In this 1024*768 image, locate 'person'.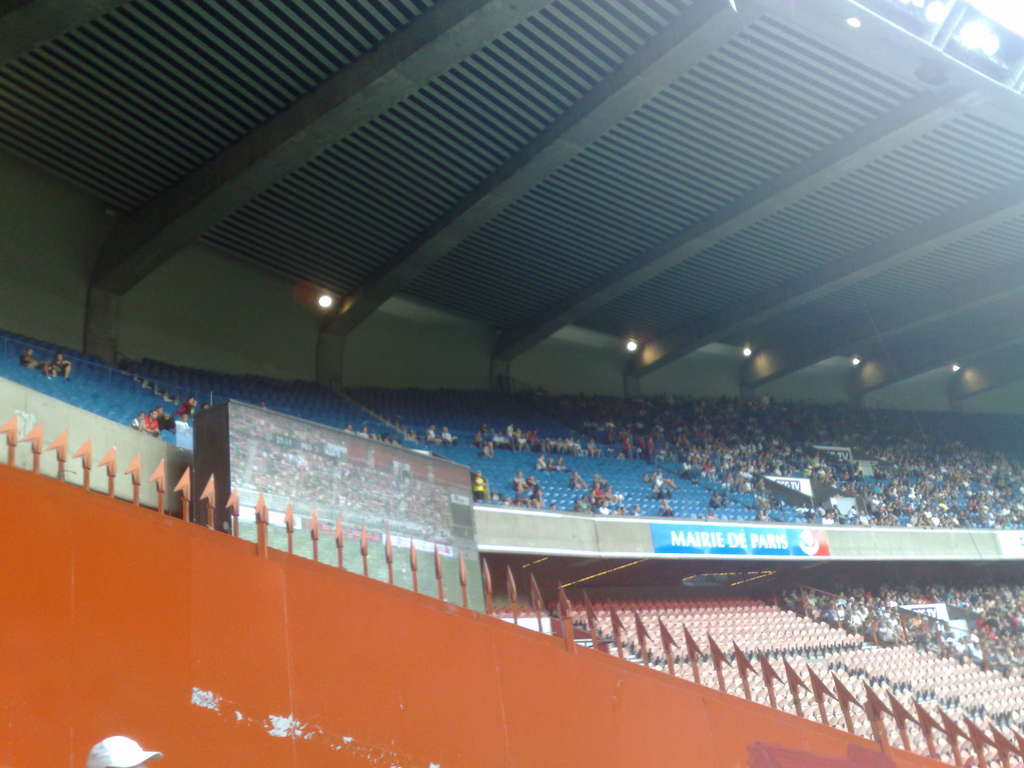
Bounding box: x1=157 y1=401 x2=176 y2=431.
